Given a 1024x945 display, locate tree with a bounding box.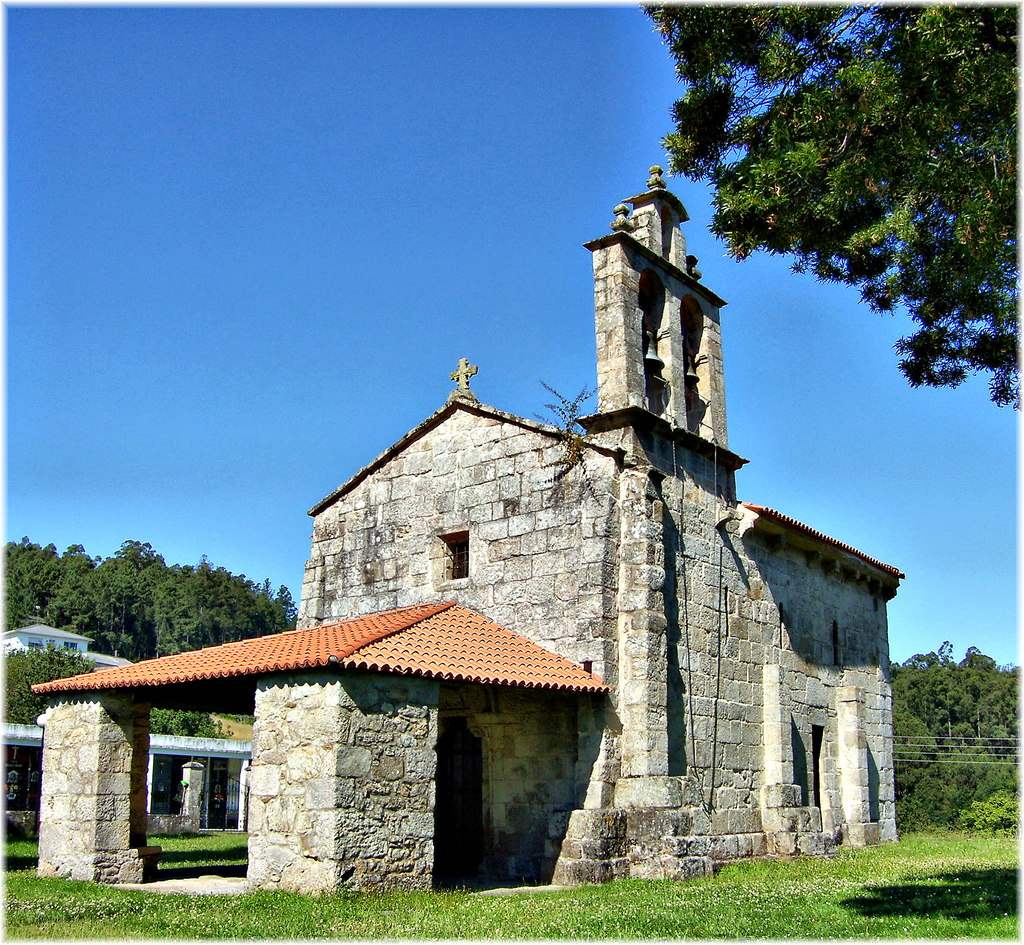
Located: 915,746,1015,830.
